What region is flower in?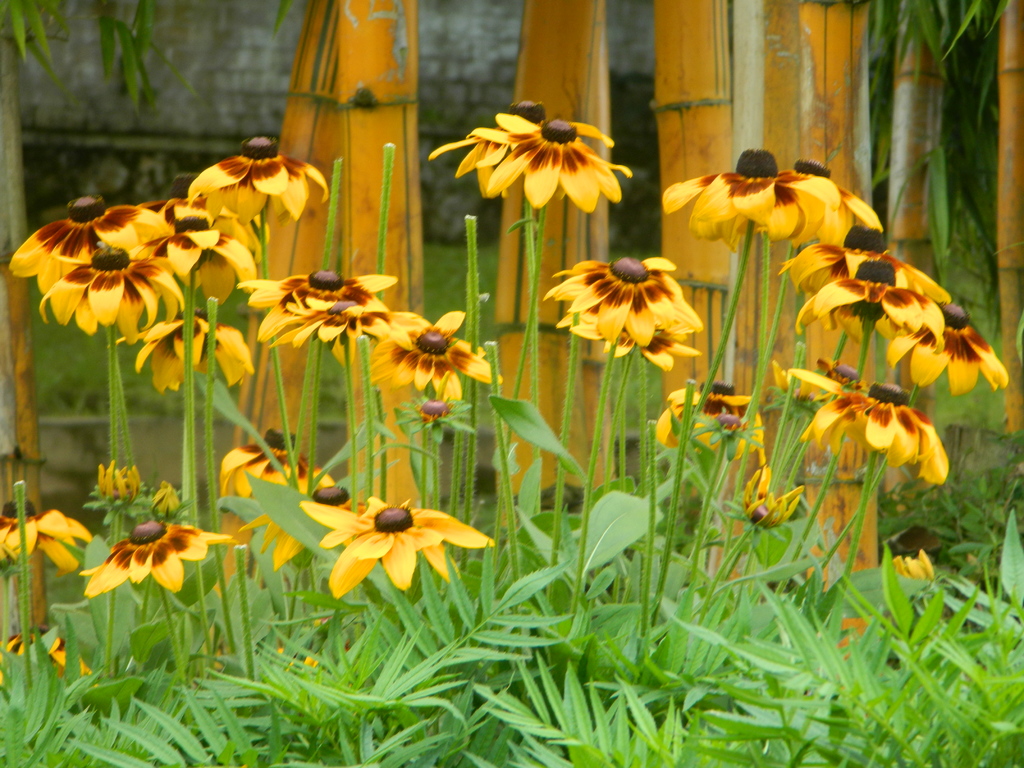
{"x1": 666, "y1": 376, "x2": 767, "y2": 440}.
